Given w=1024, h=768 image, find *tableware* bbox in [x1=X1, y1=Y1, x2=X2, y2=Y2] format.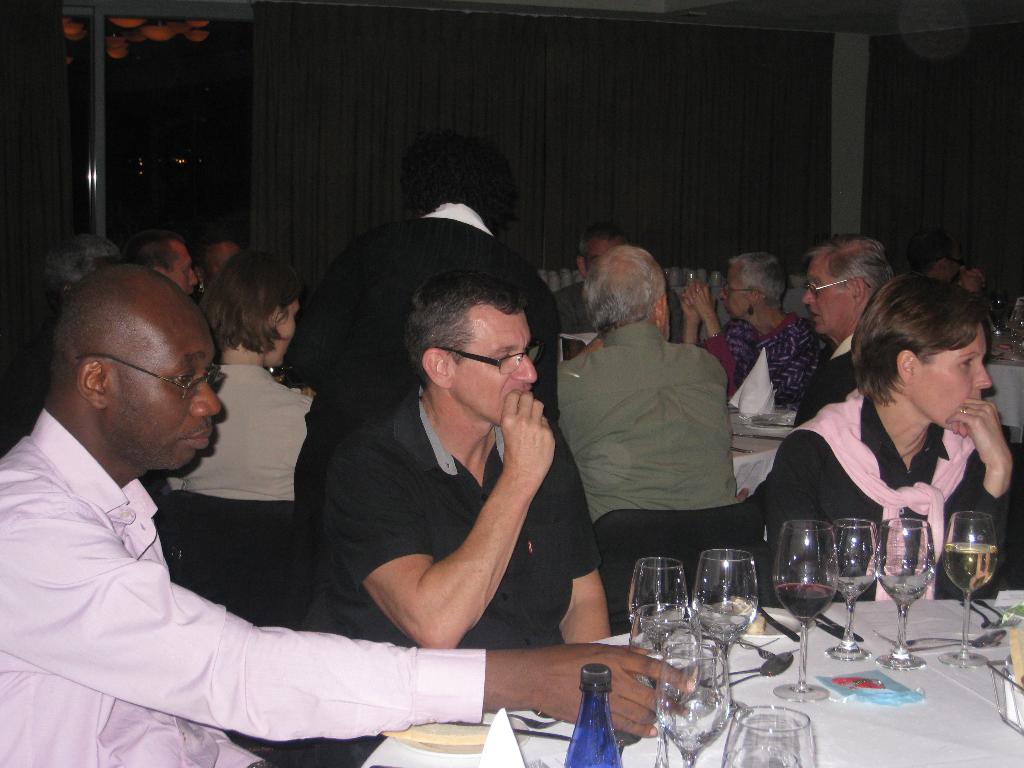
[x1=751, y1=598, x2=805, y2=645].
